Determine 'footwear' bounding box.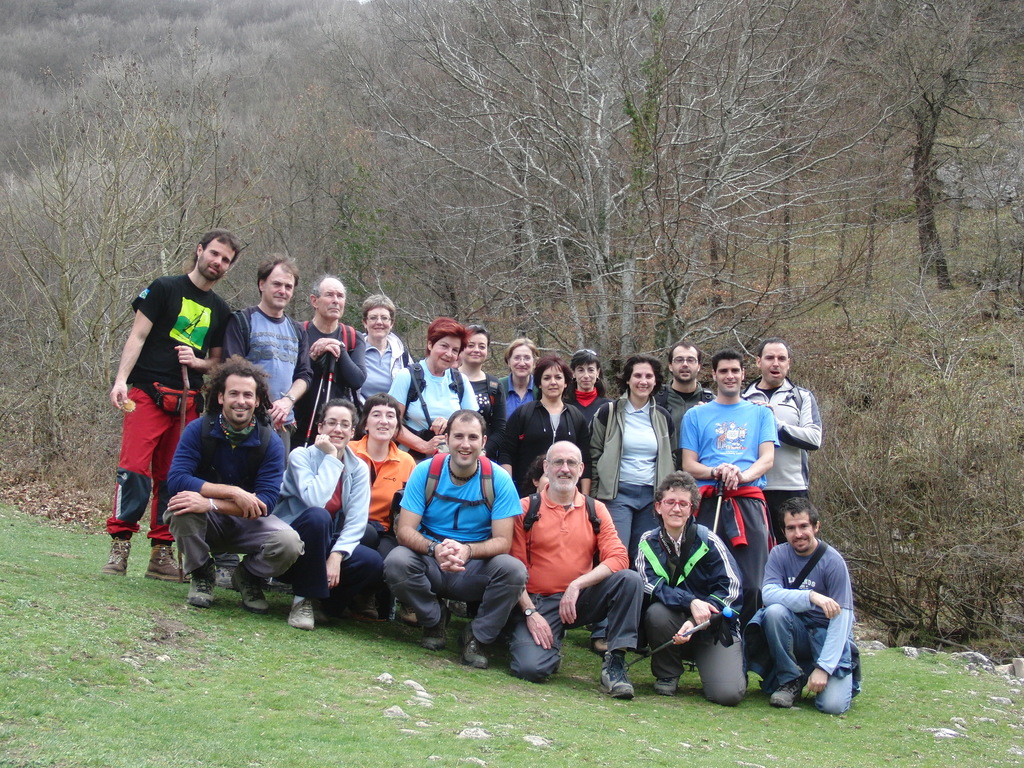
Determined: 446, 599, 471, 618.
